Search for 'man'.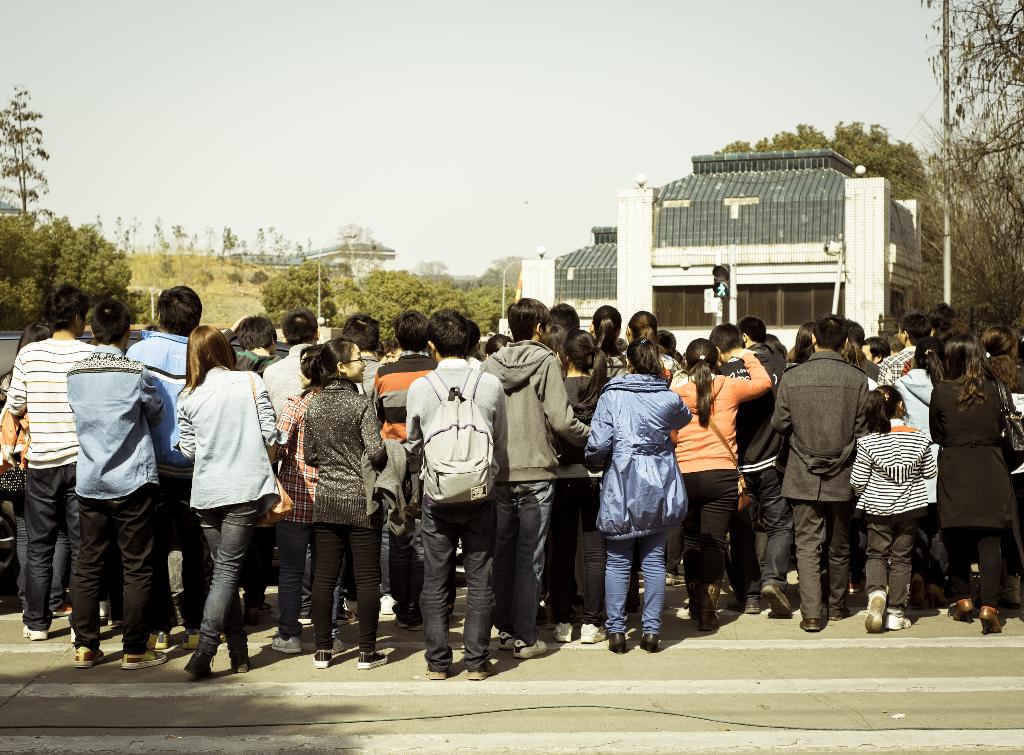
Found at l=123, t=283, r=234, b=664.
